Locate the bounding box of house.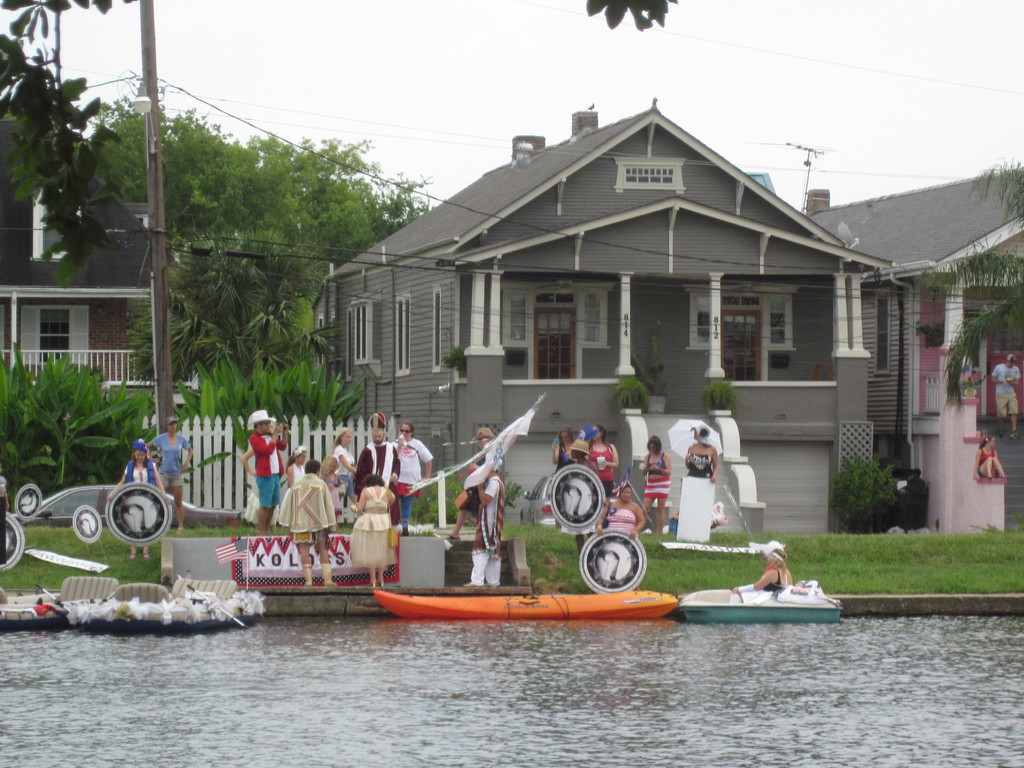
Bounding box: box=[316, 92, 911, 494].
